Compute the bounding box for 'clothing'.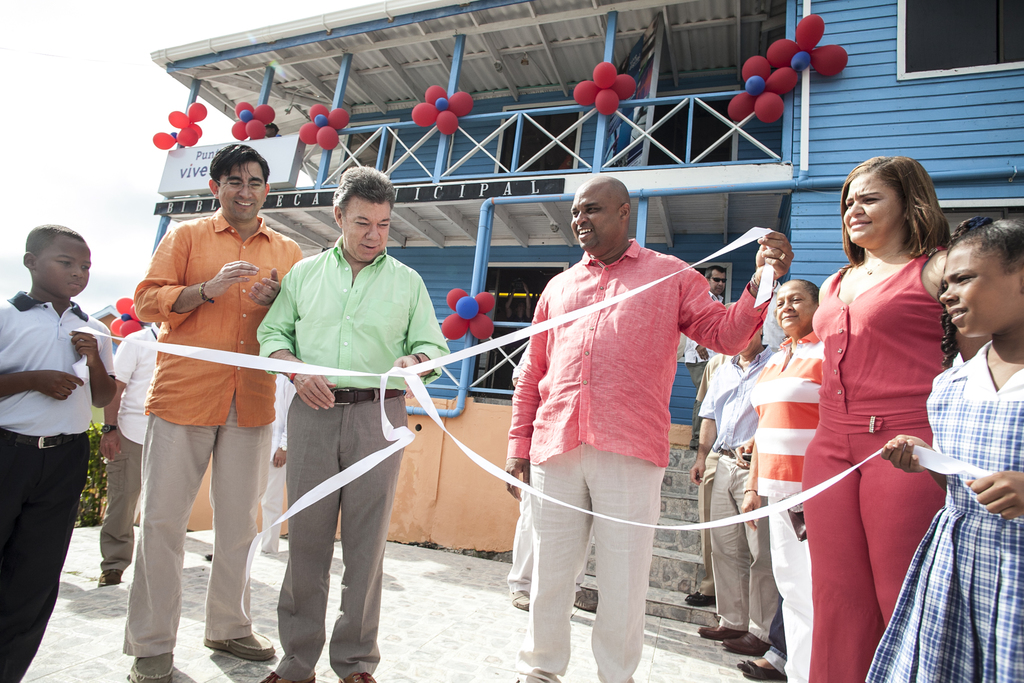
rect(753, 333, 823, 509).
